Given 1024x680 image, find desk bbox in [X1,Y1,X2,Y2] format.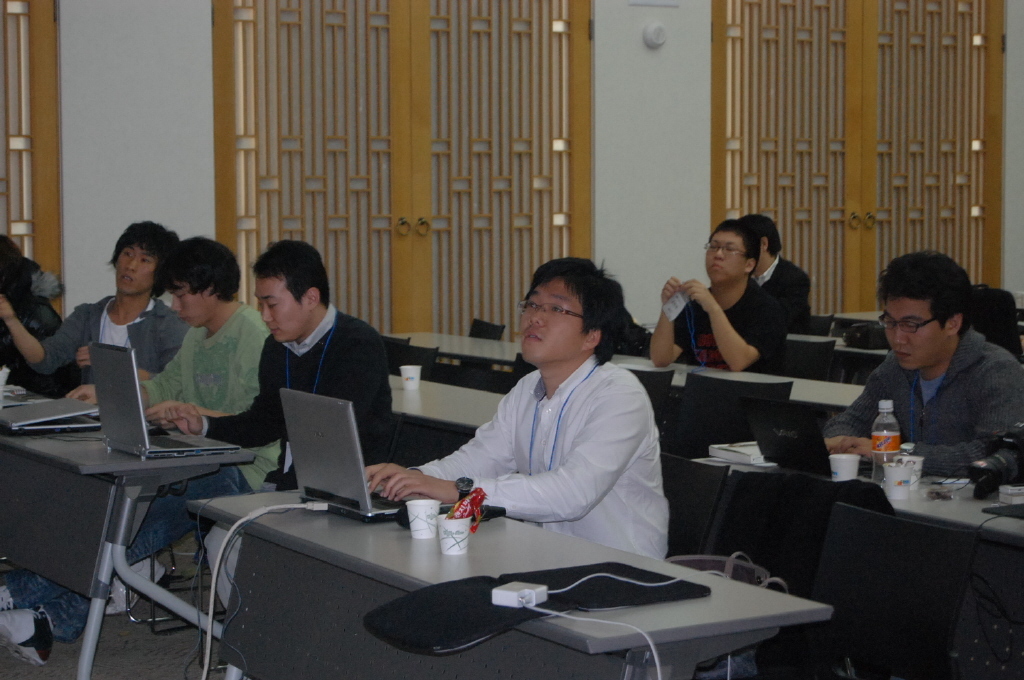
[609,350,864,413].
